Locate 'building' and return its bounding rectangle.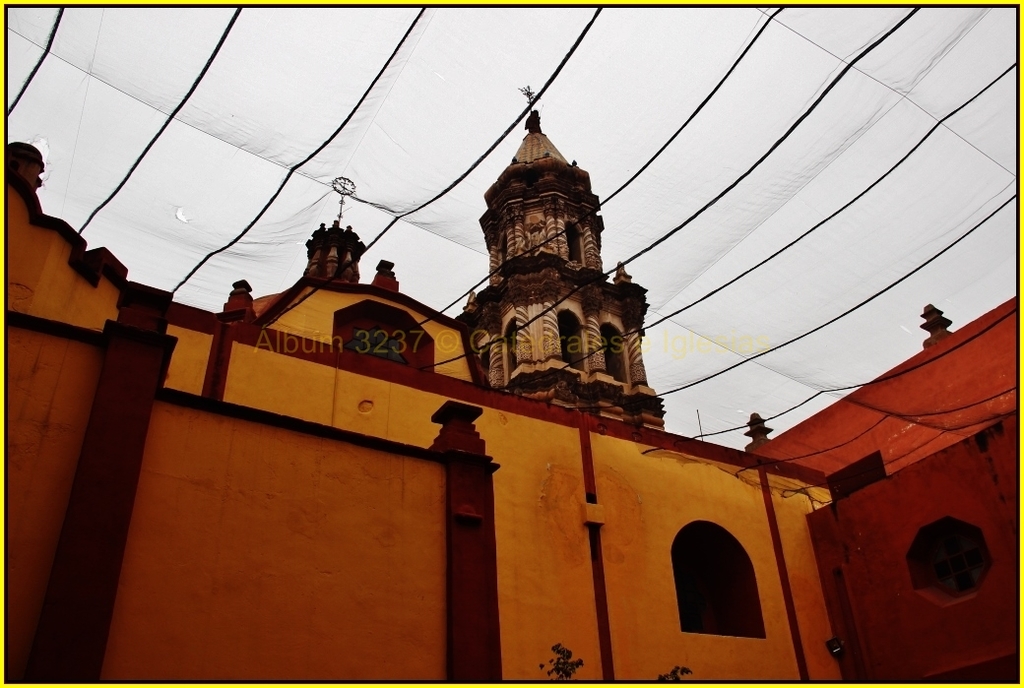
4/88/1019/680.
